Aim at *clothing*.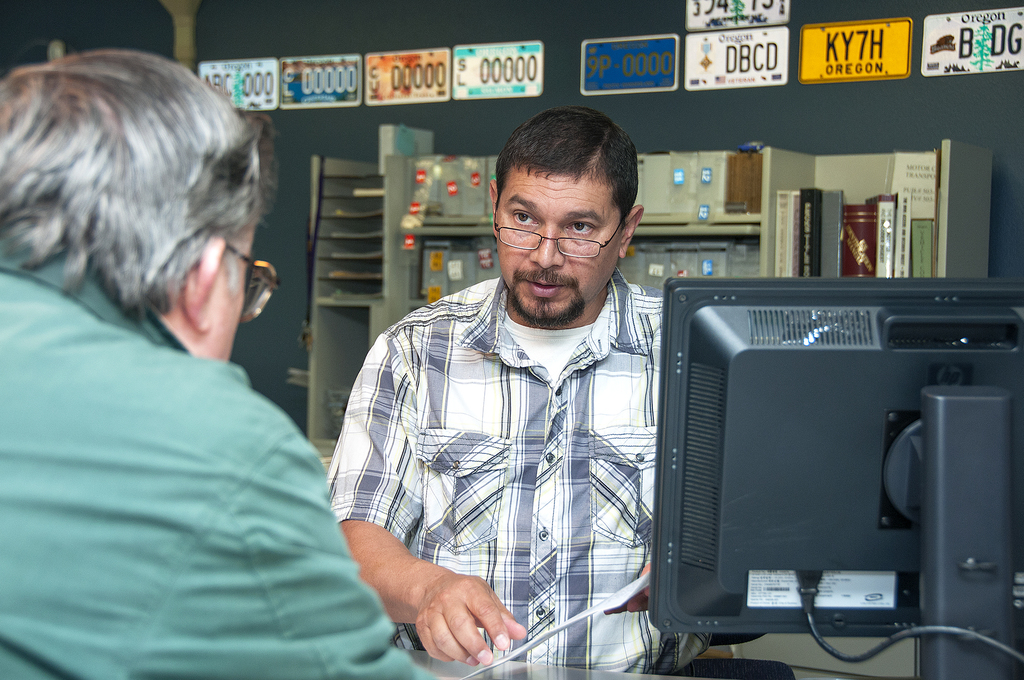
Aimed at 346:234:706:651.
